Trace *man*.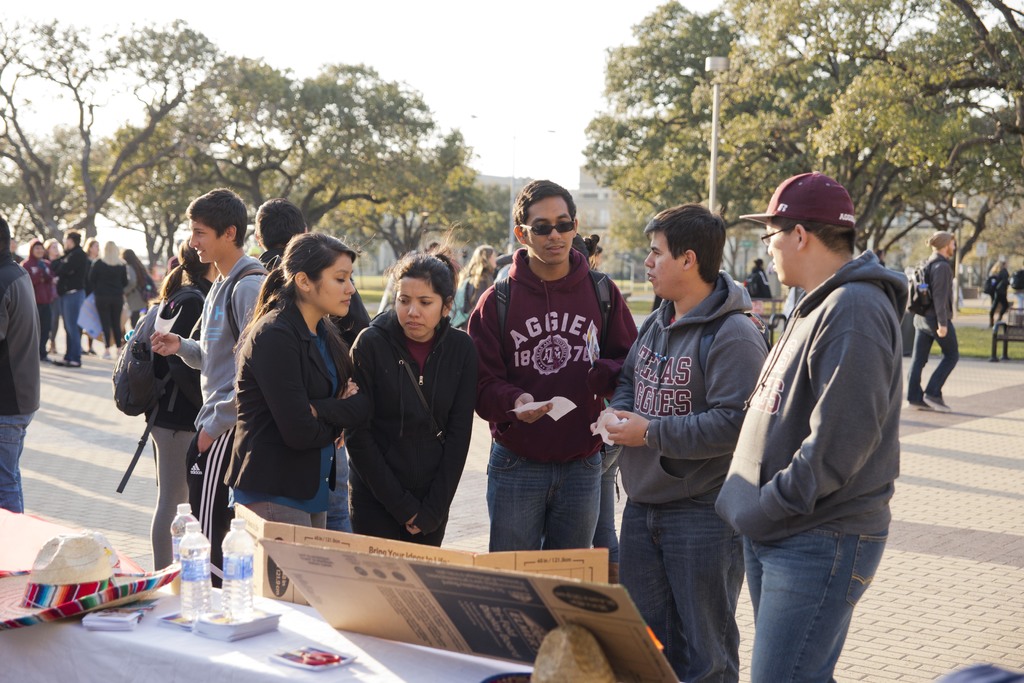
Traced to detection(254, 200, 371, 533).
